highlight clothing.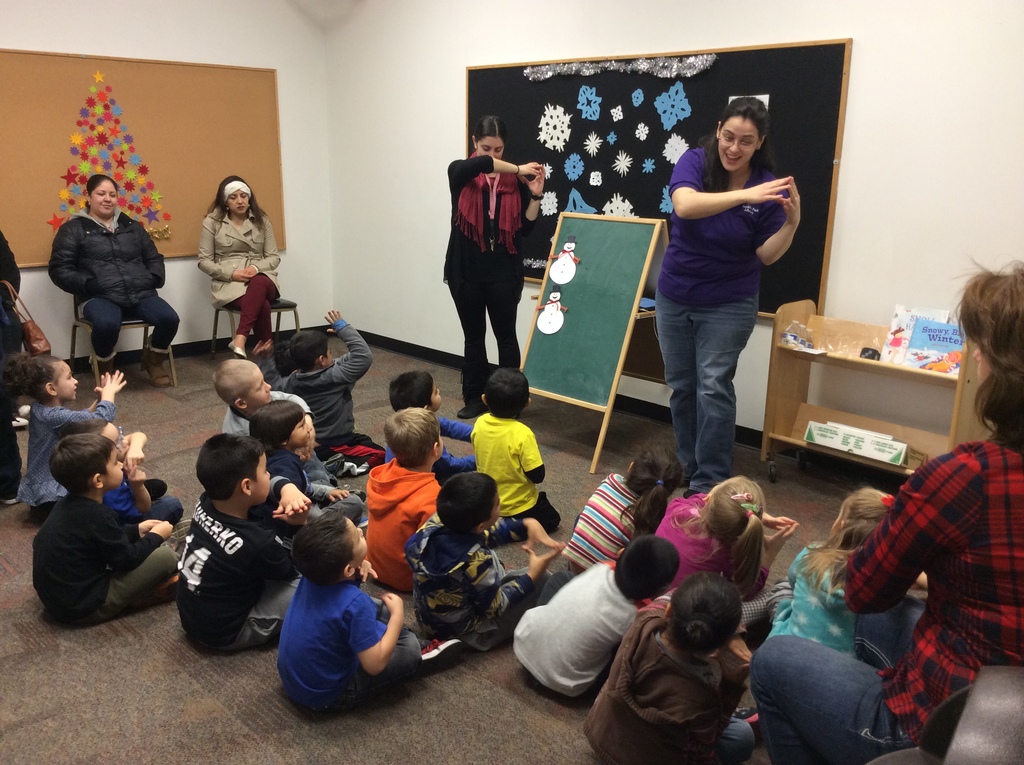
Highlighted region: <region>438, 151, 540, 416</region>.
